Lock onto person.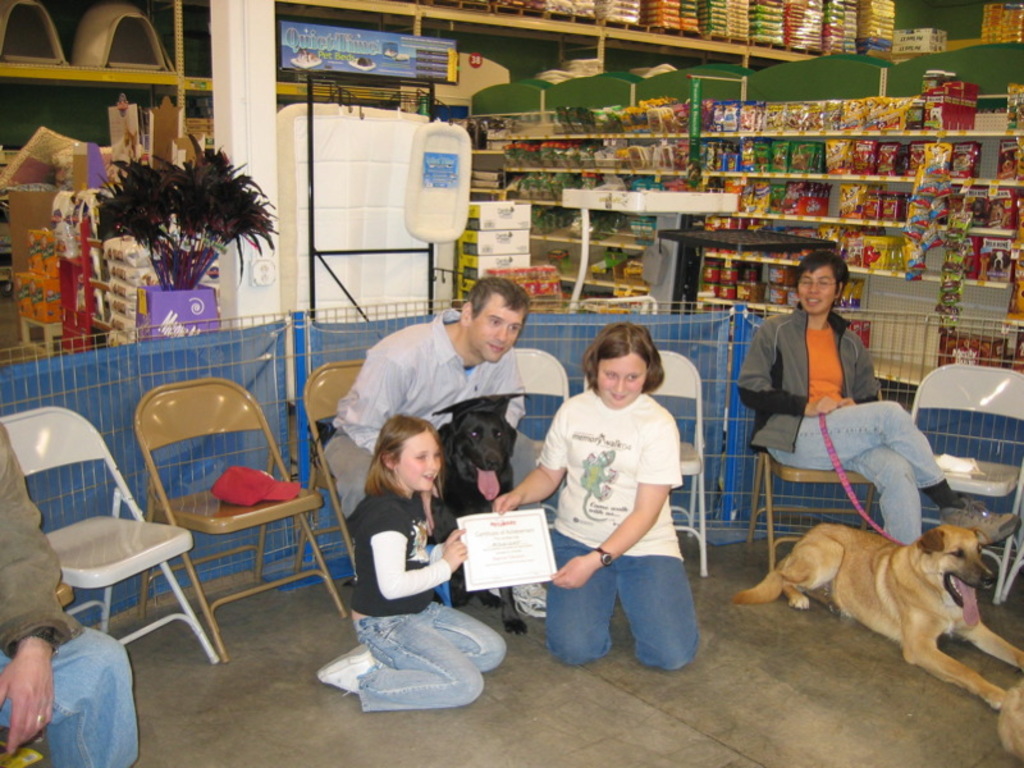
Locked: pyautogui.locateOnScreen(316, 407, 515, 714).
